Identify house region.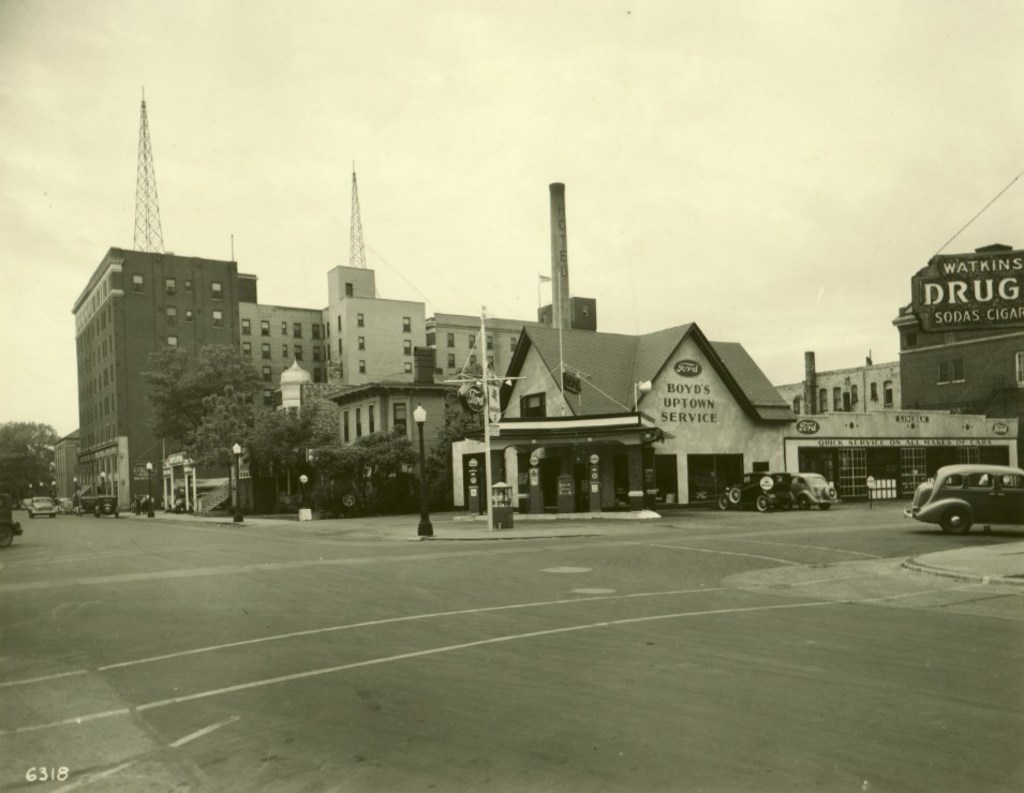
Region: 776 243 1023 418.
